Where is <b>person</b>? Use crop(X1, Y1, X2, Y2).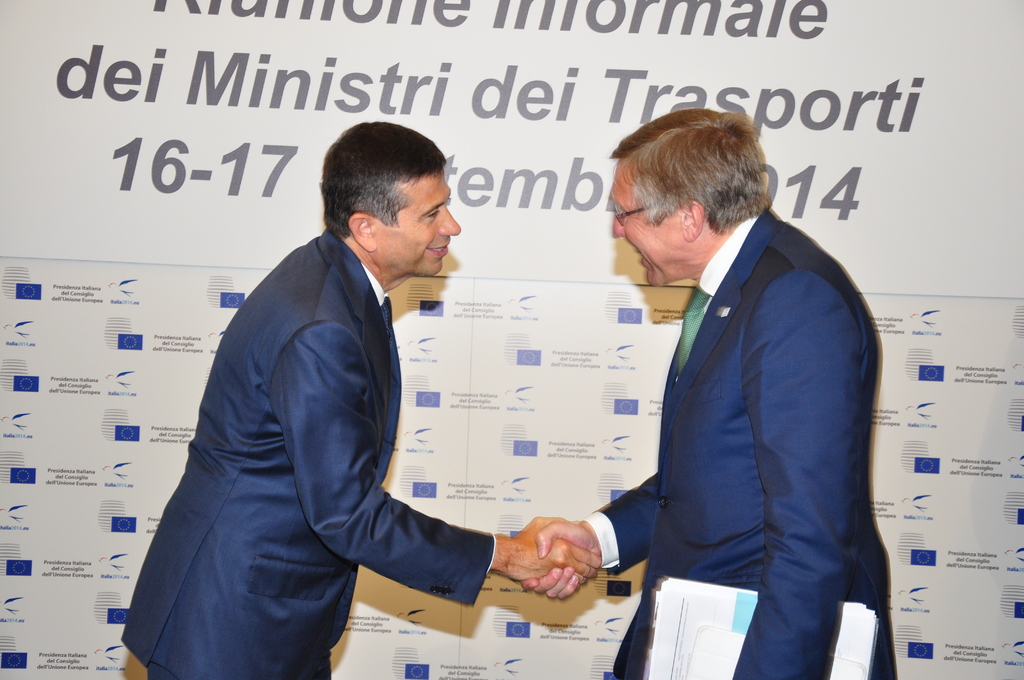
crop(511, 108, 895, 678).
